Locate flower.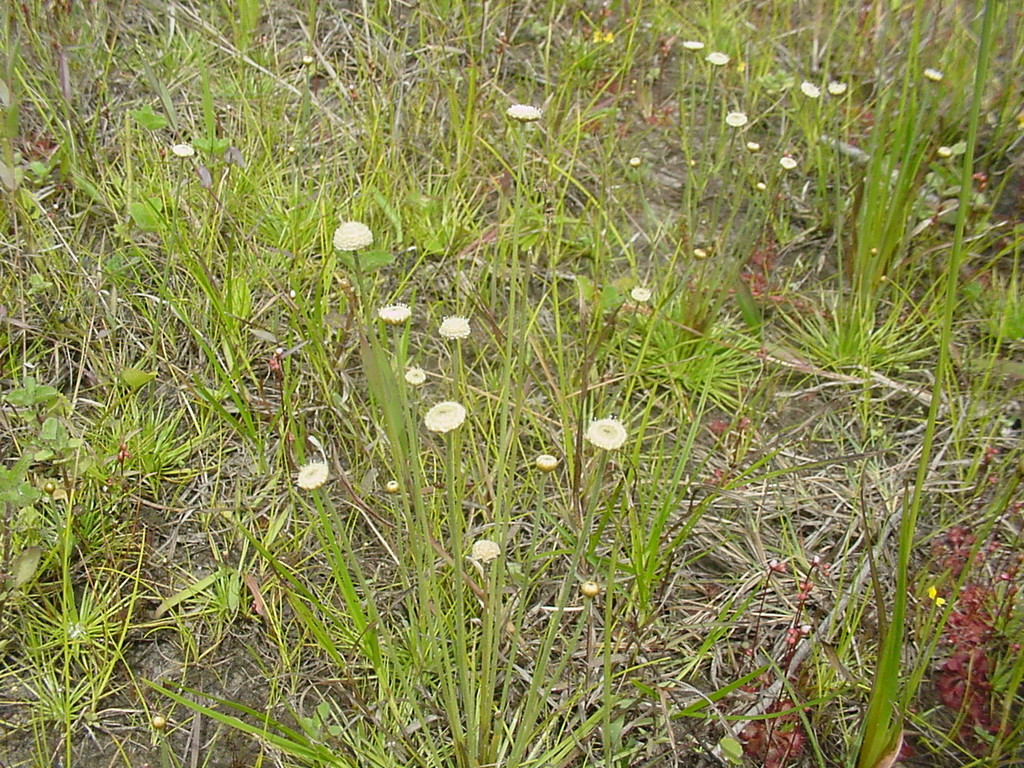
Bounding box: BBox(534, 454, 562, 474).
